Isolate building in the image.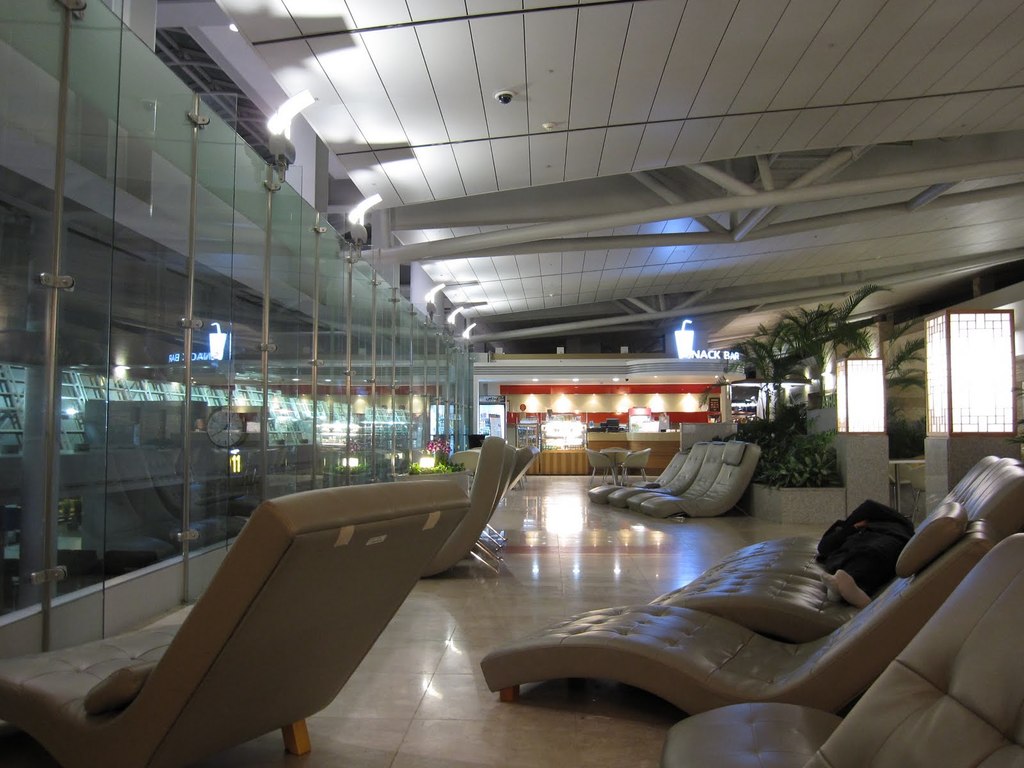
Isolated region: <region>0, 0, 1023, 767</region>.
